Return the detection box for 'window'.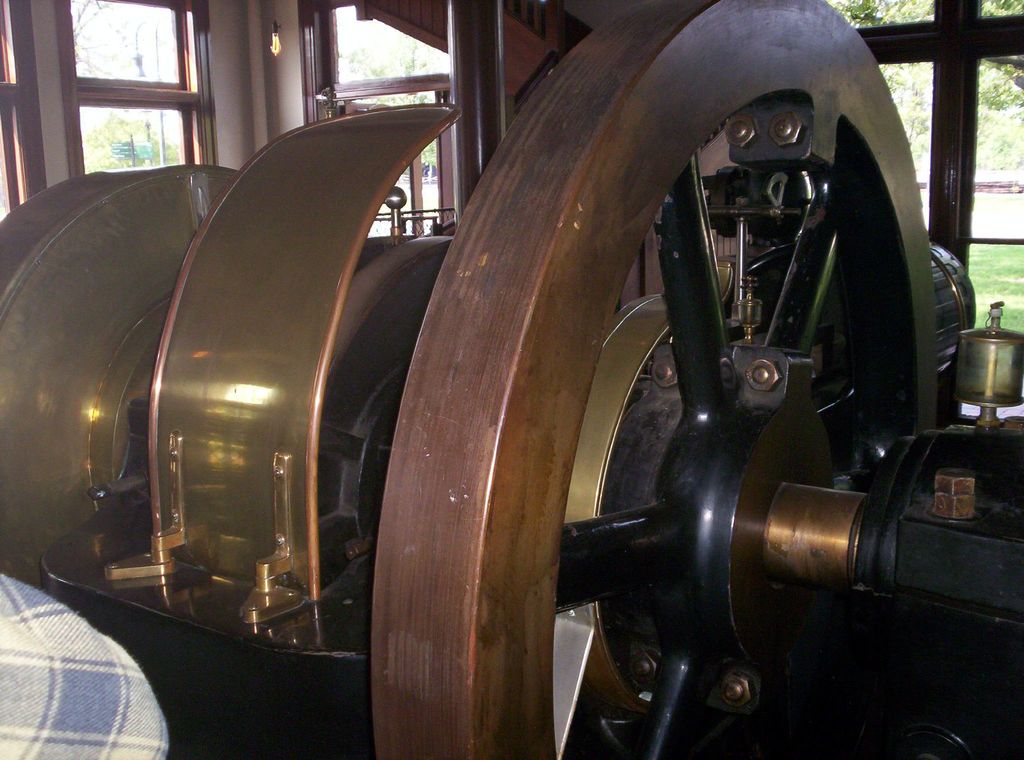
locate(55, 0, 189, 93).
